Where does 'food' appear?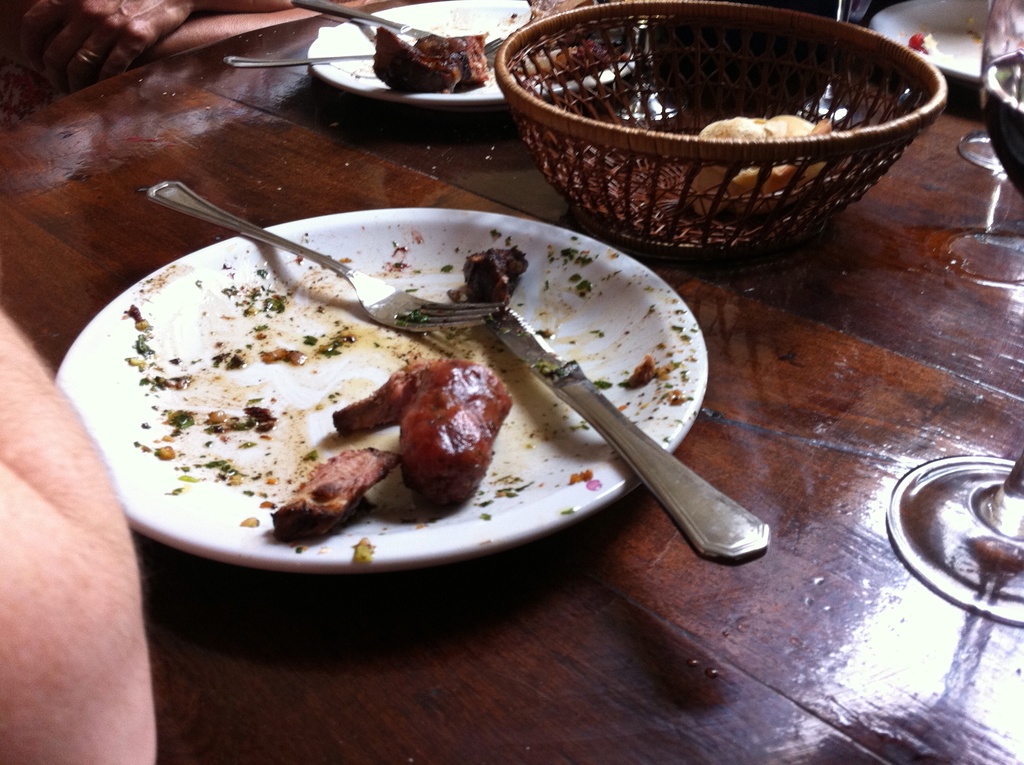
Appears at x1=370 y1=24 x2=463 y2=91.
